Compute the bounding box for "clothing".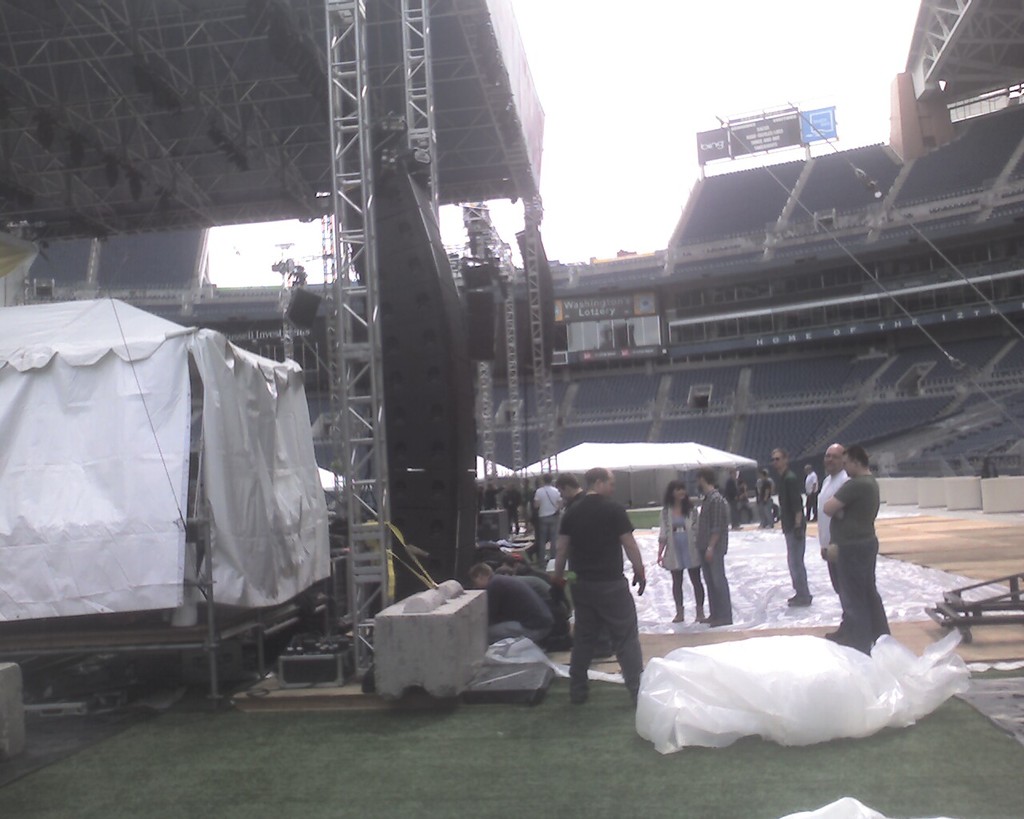
<box>658,505,703,605</box>.
